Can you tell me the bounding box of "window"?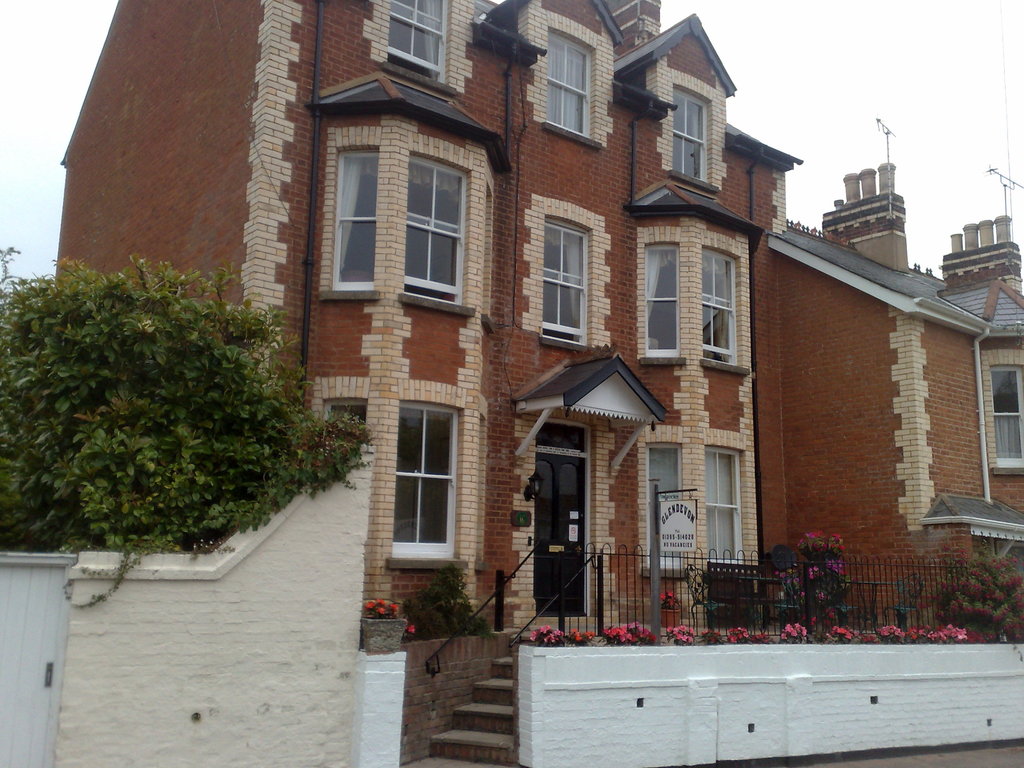
x1=701, y1=243, x2=741, y2=365.
